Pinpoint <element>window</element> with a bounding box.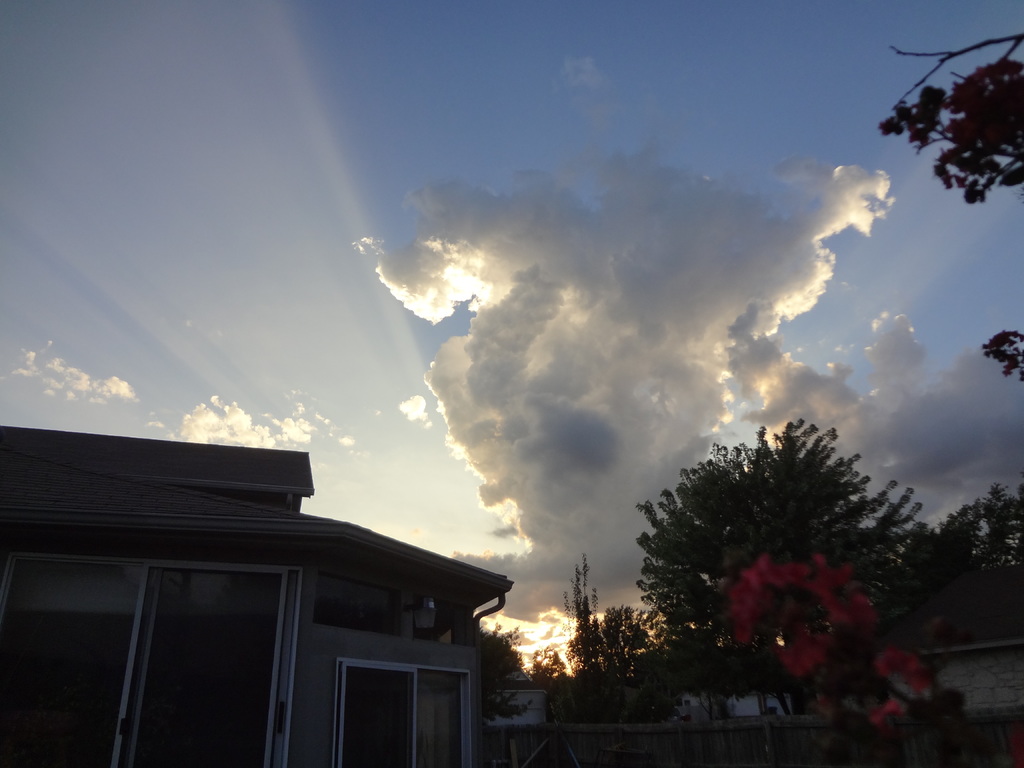
select_region(325, 650, 472, 767).
